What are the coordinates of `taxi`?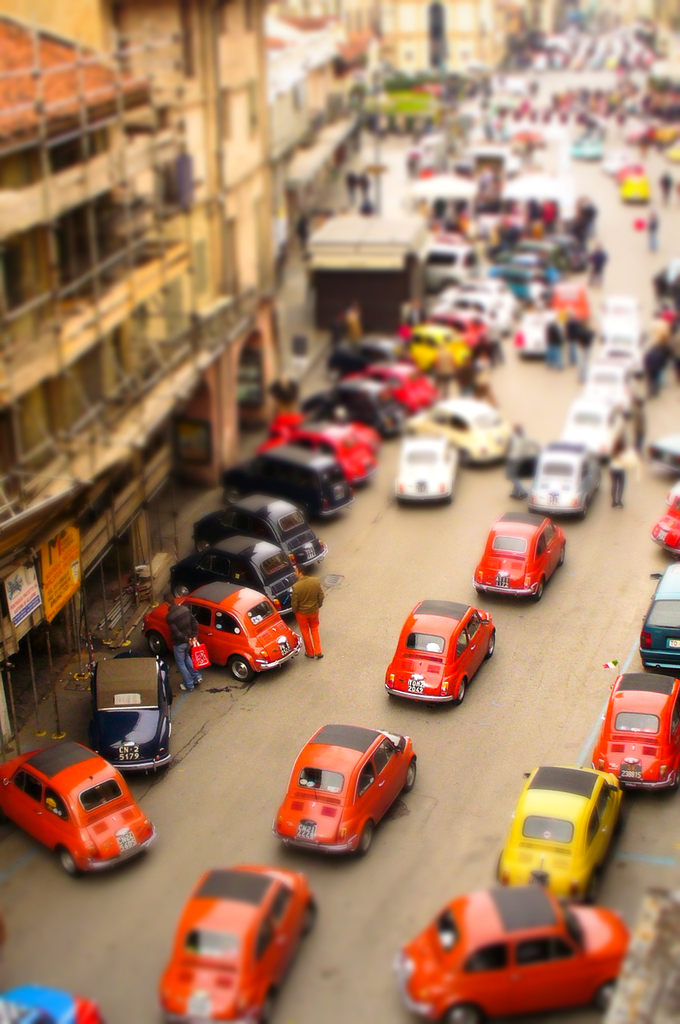
{"left": 590, "top": 667, "right": 679, "bottom": 788}.
